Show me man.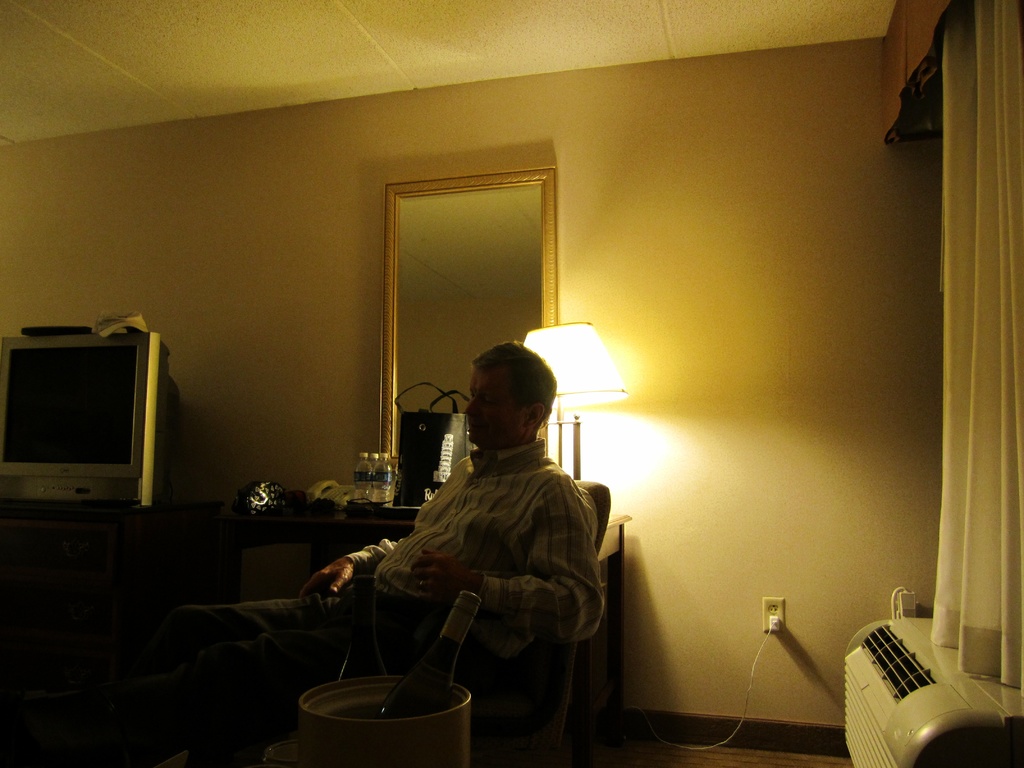
man is here: [168, 346, 608, 767].
